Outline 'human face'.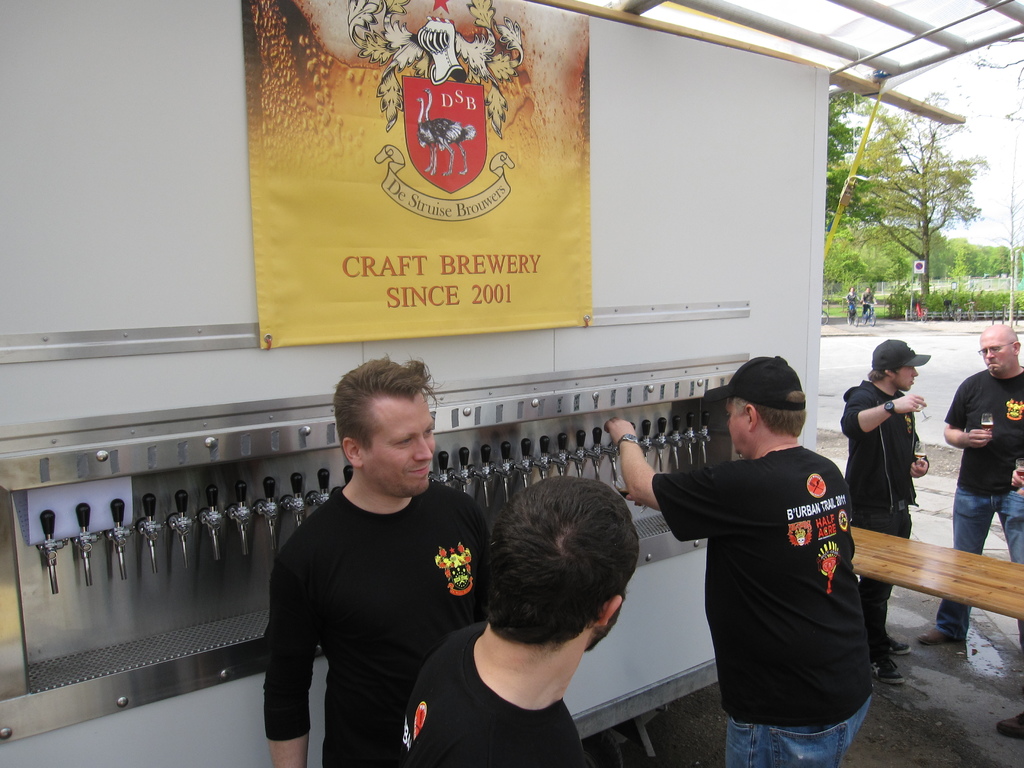
Outline: detection(897, 364, 922, 389).
